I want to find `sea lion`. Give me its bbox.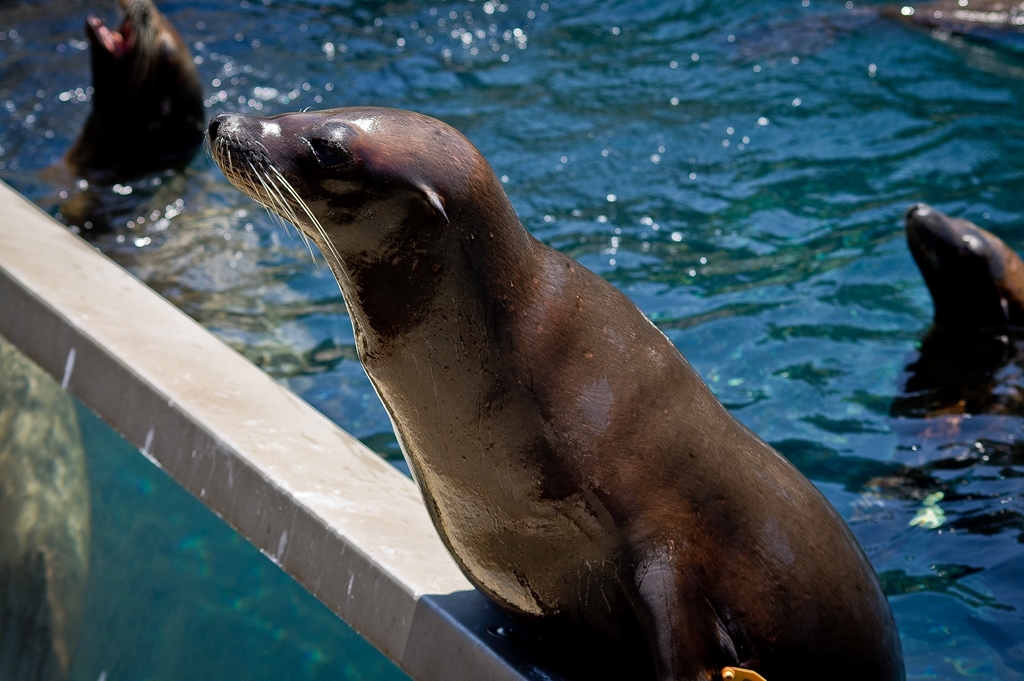
(left=69, top=0, right=209, bottom=234).
